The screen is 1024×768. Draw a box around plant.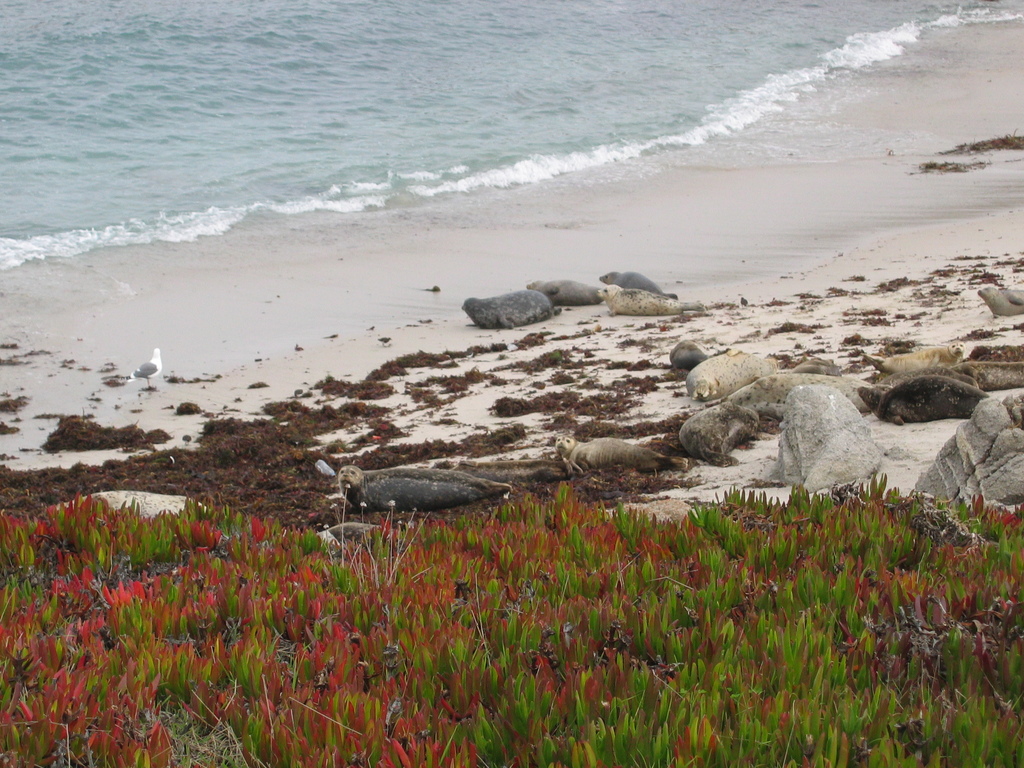
bbox=(932, 304, 959, 320).
